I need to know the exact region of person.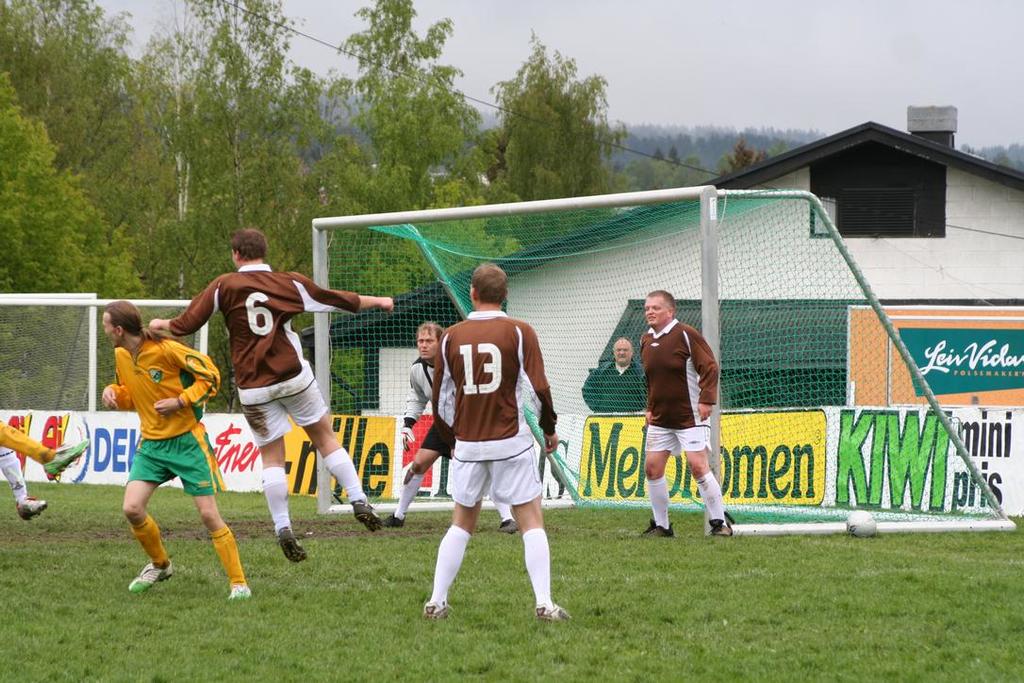
Region: detection(376, 320, 522, 535).
